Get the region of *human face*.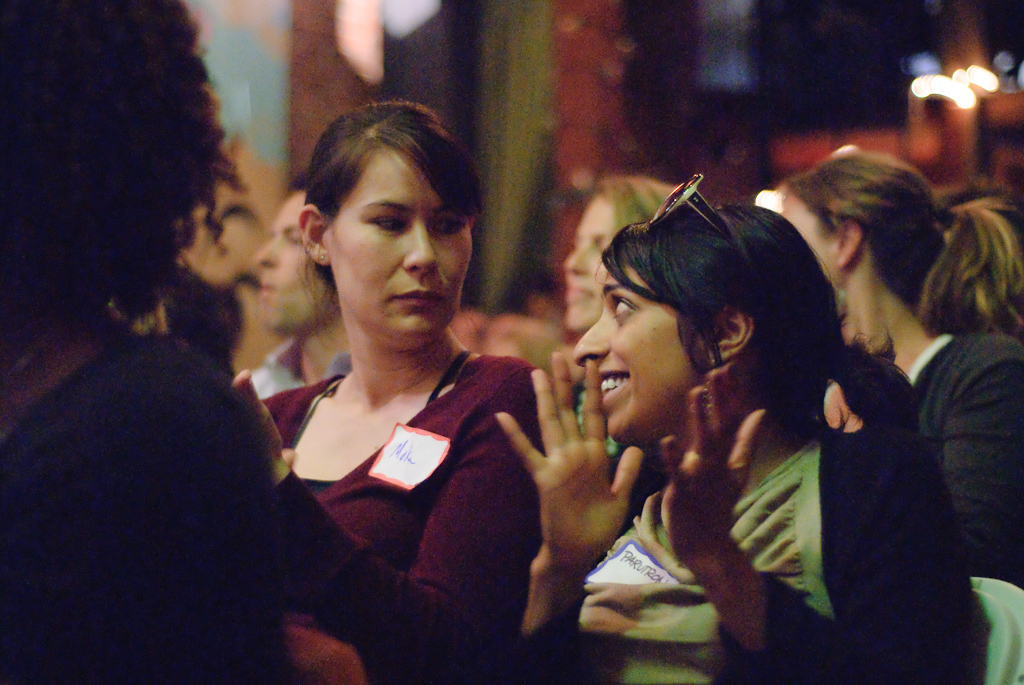
BBox(778, 191, 838, 291).
